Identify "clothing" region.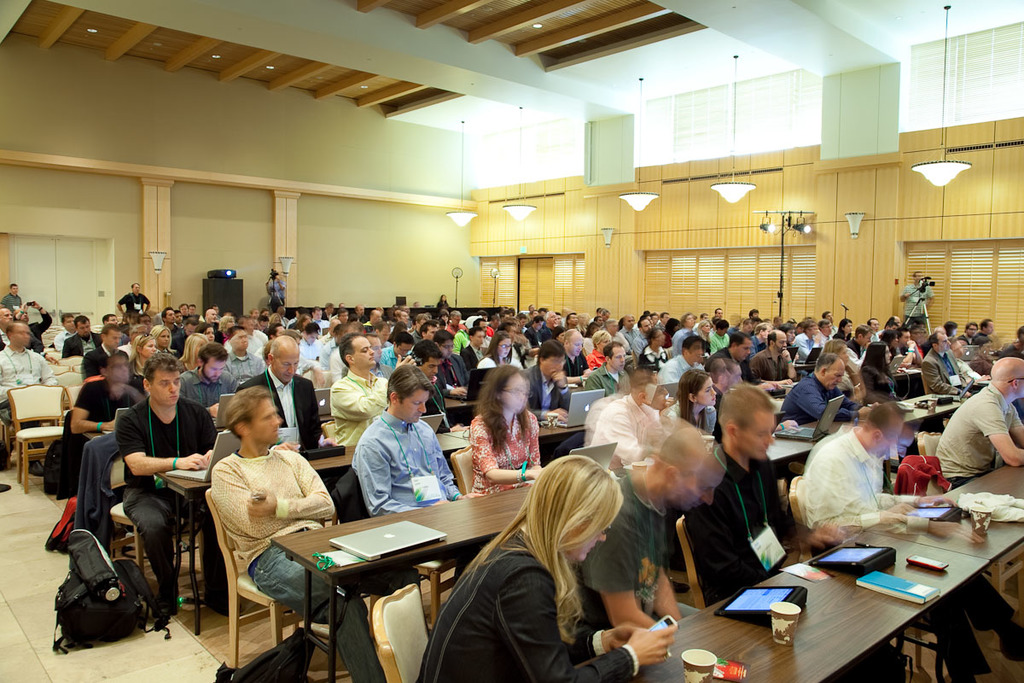
Region: (left=207, top=441, right=385, bottom=682).
